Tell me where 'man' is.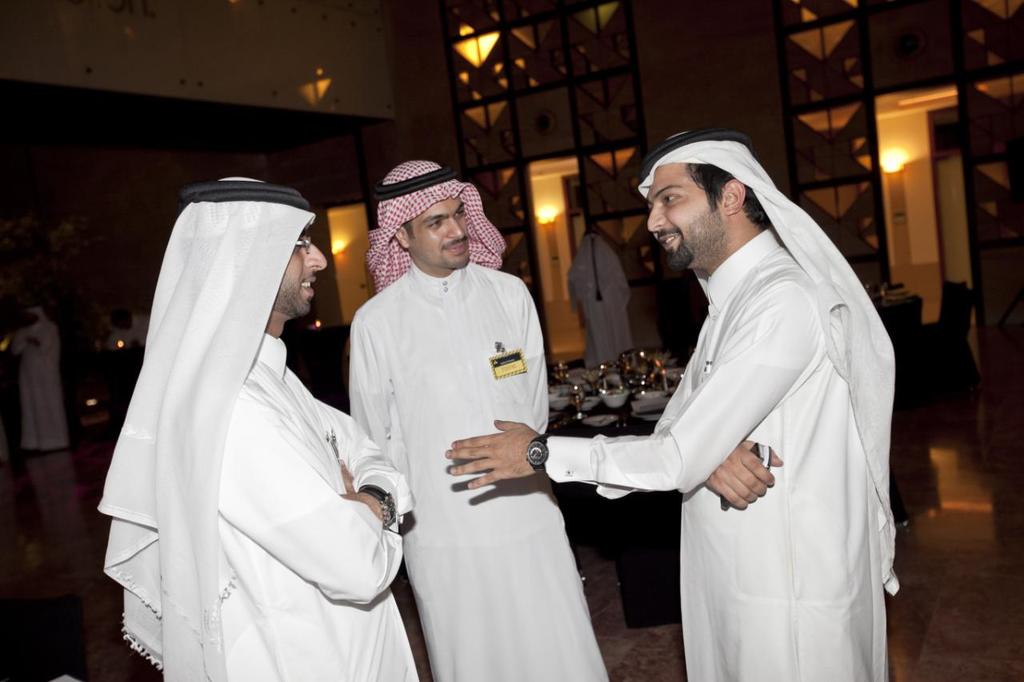
'man' is at <region>328, 164, 567, 660</region>.
